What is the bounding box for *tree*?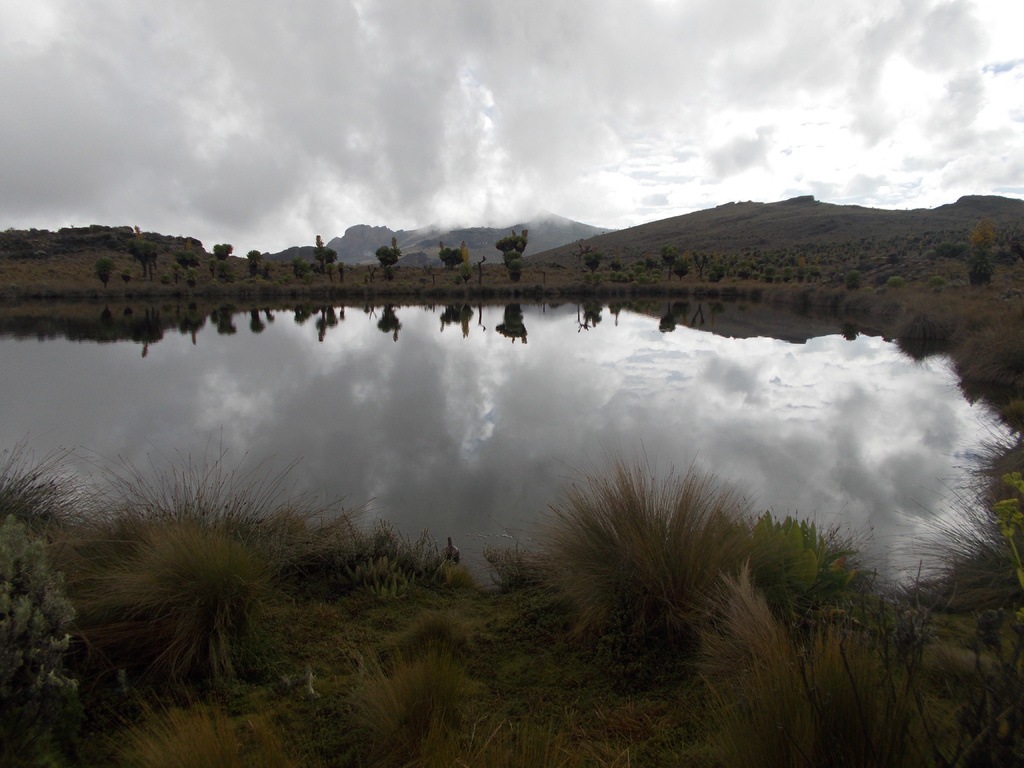
211:242:235:259.
